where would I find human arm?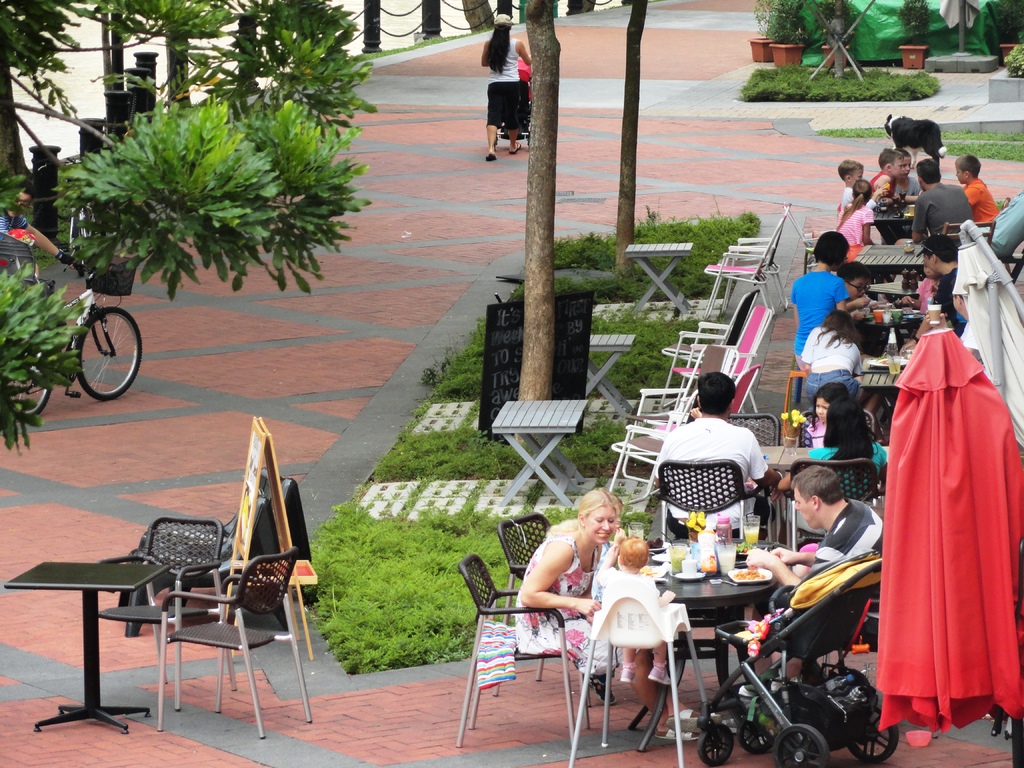
At pyautogui.locateOnScreen(515, 43, 531, 67).
